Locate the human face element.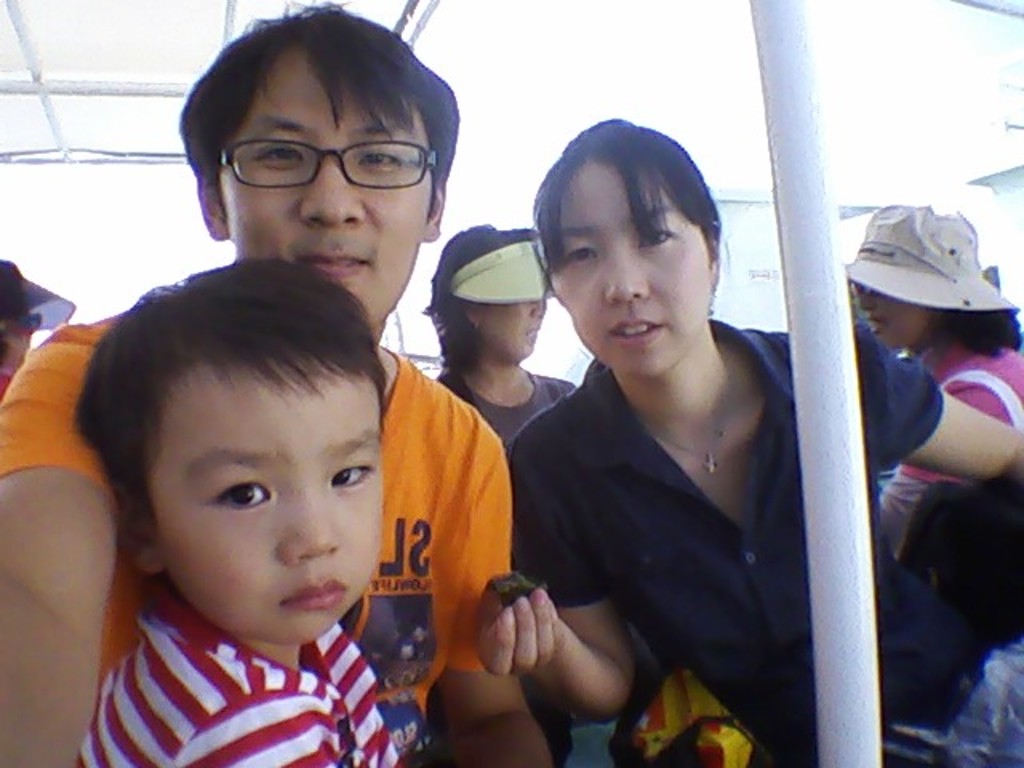
Element bbox: select_region(474, 294, 547, 358).
